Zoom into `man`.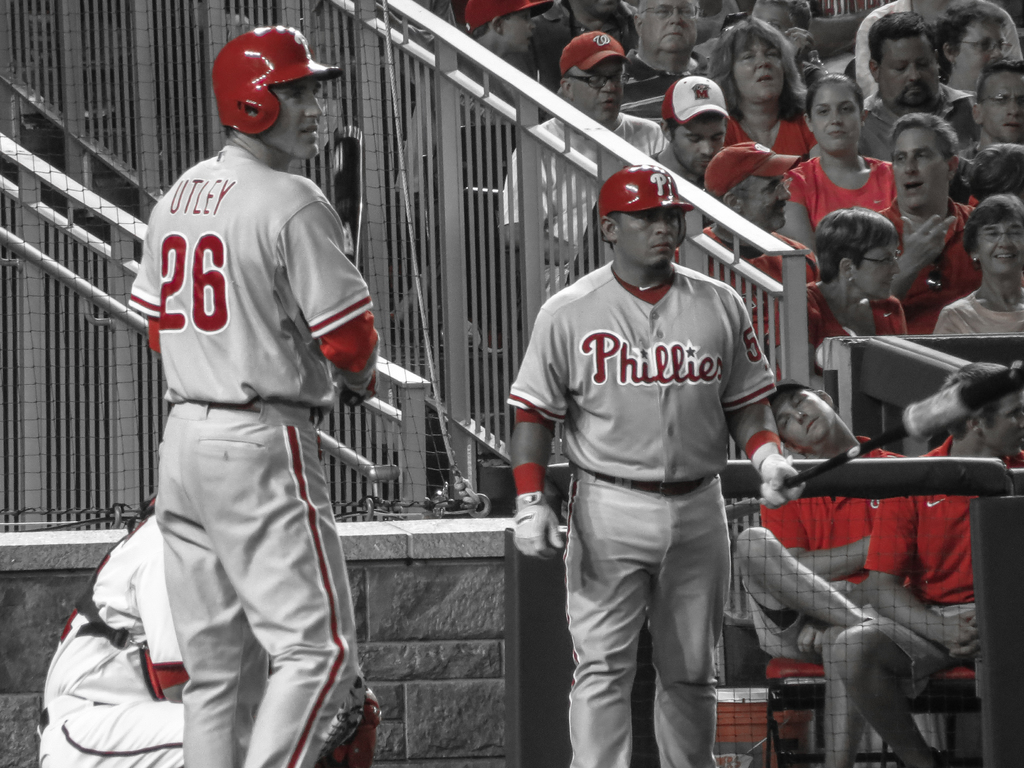
Zoom target: [850, 0, 1023, 88].
